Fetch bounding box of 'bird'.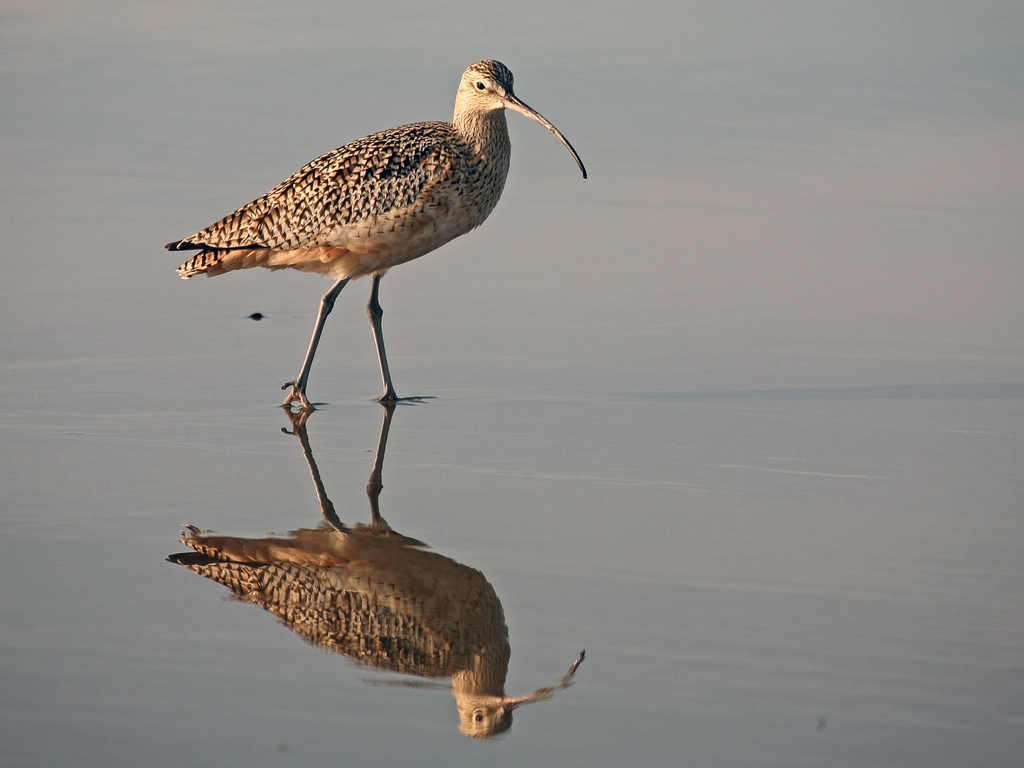
Bbox: region(156, 47, 580, 445).
